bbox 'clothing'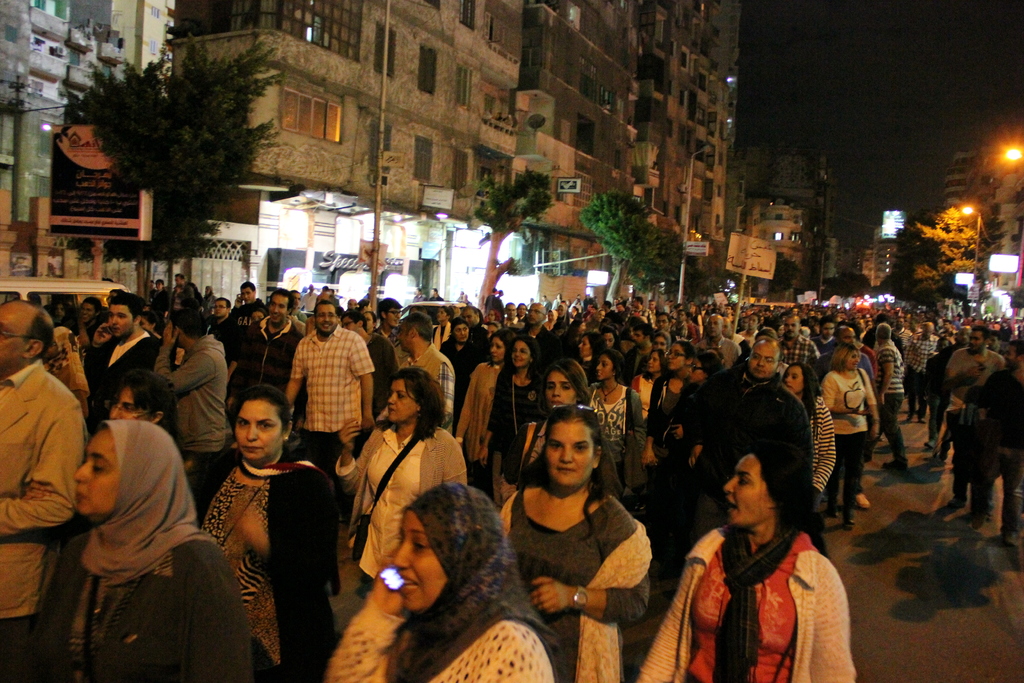
<bbox>401, 342, 455, 424</bbox>
